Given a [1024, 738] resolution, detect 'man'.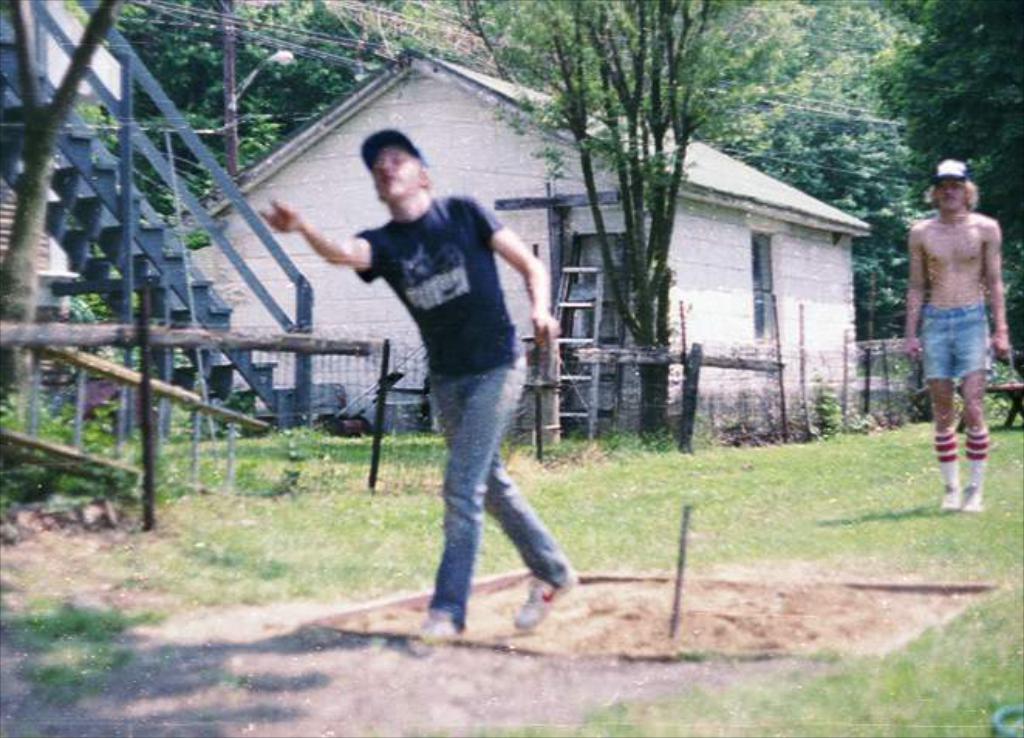
BBox(260, 125, 579, 647).
